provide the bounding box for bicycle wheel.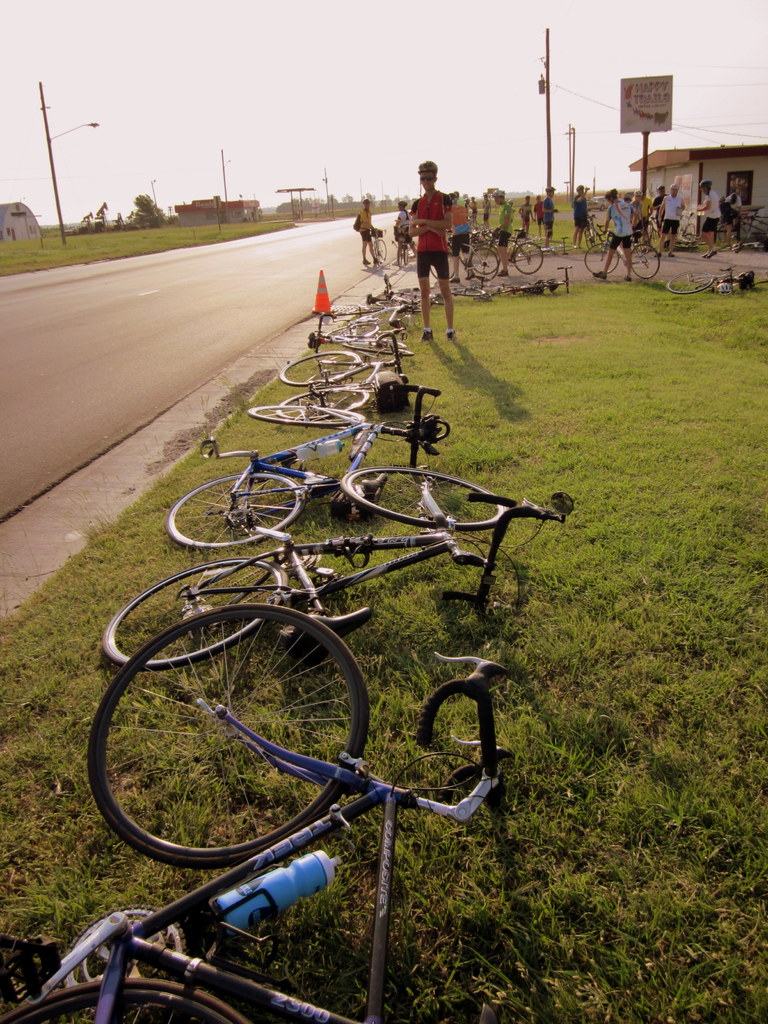
pyautogui.locateOnScreen(86, 594, 393, 879).
